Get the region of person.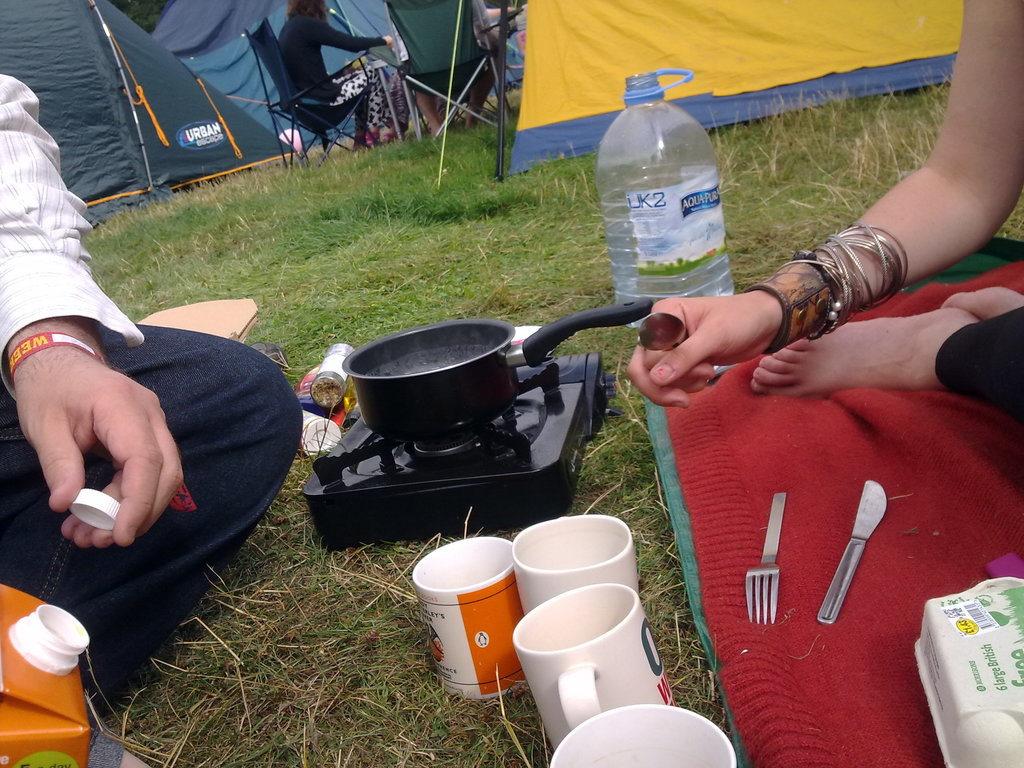
bbox=(242, 9, 409, 172).
